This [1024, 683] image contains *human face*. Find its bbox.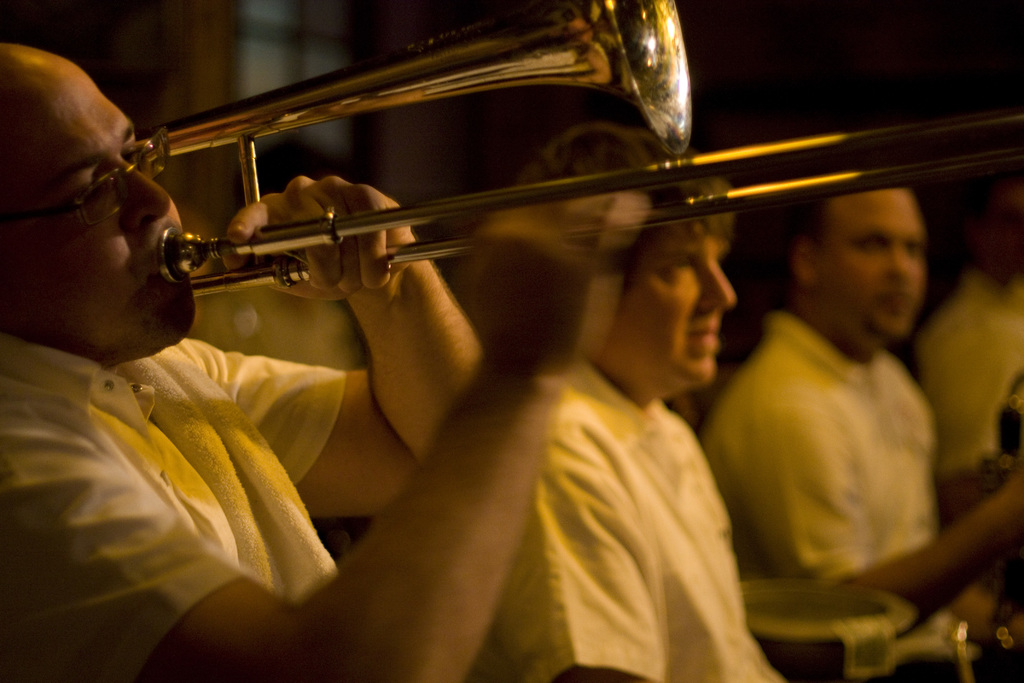
x1=828 y1=188 x2=924 y2=334.
